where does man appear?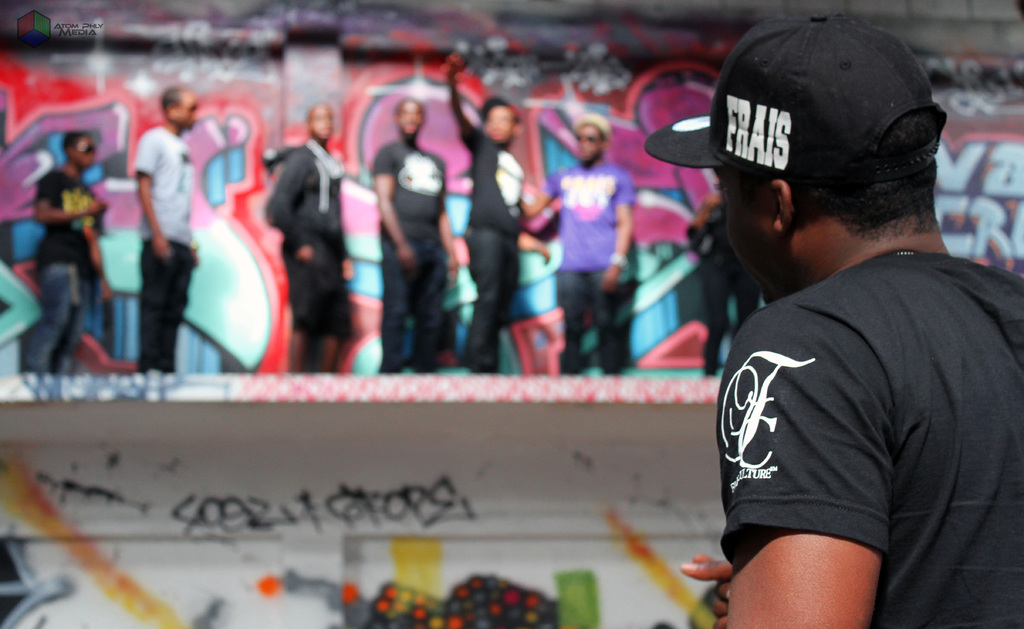
Appears at BBox(445, 52, 552, 374).
